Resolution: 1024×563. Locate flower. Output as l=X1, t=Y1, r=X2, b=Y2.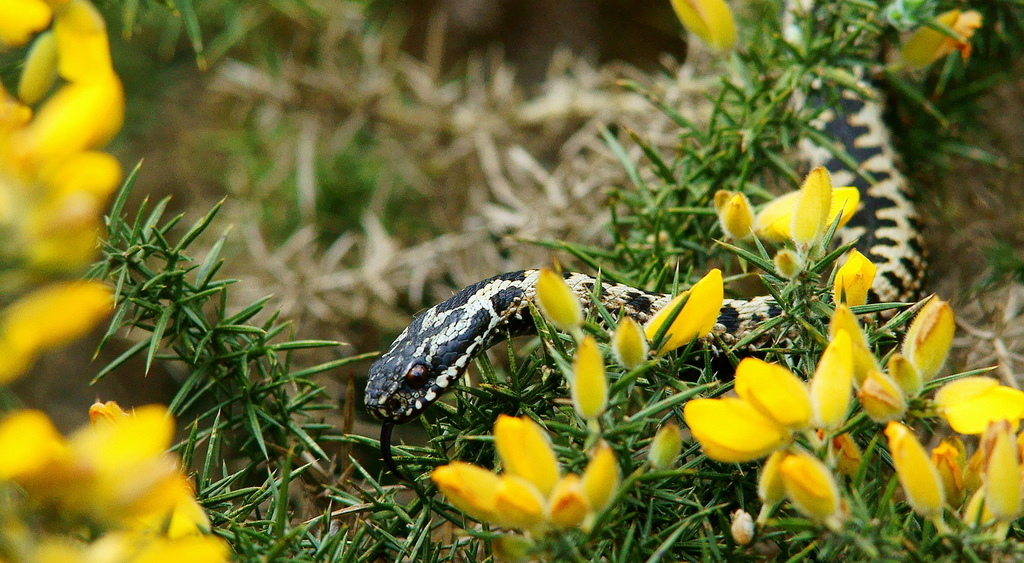
l=672, t=0, r=742, b=58.
